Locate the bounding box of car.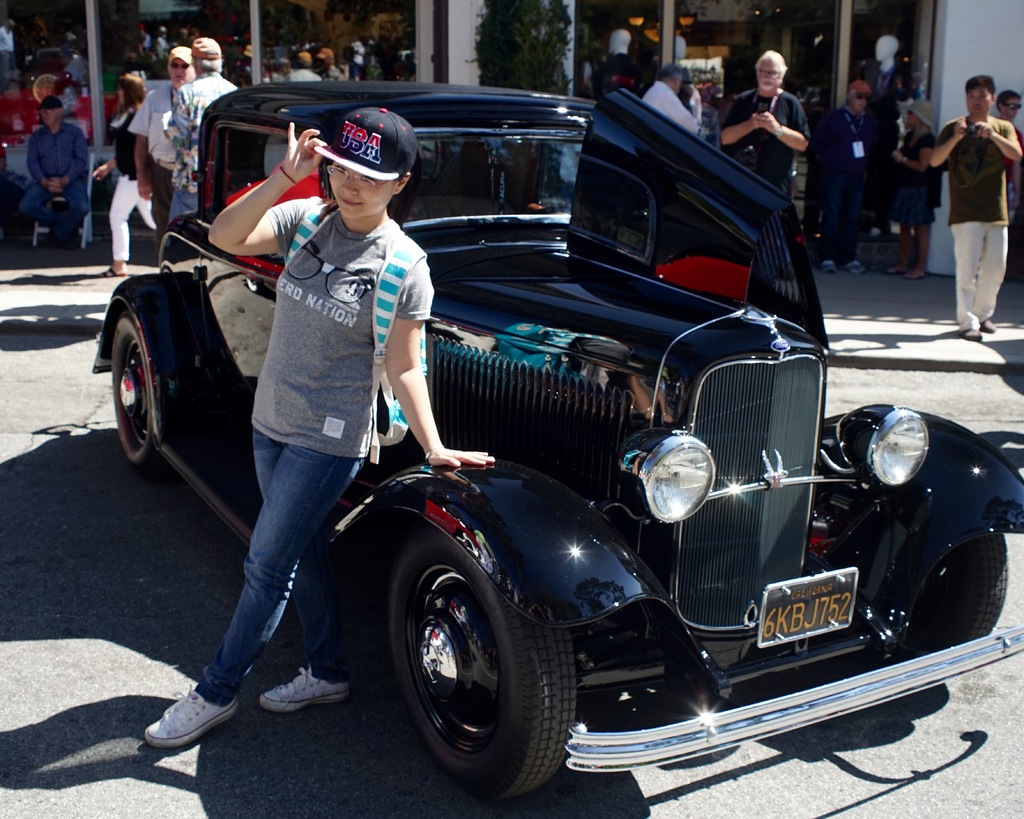
Bounding box: rect(127, 66, 951, 811).
